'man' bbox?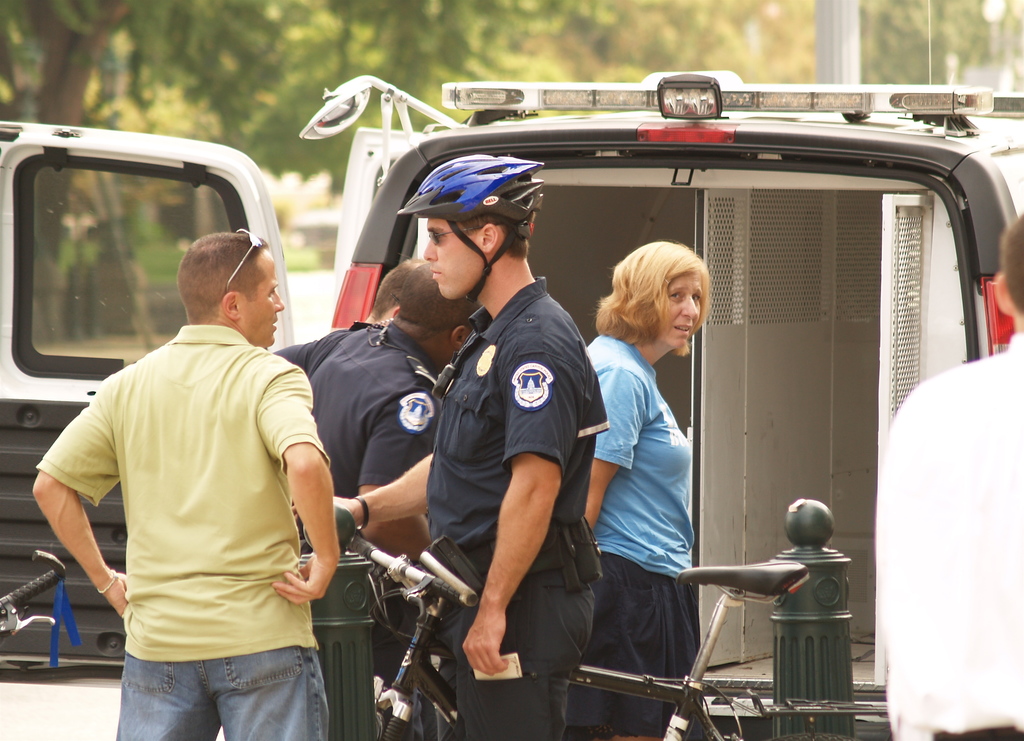
detection(268, 256, 480, 737)
